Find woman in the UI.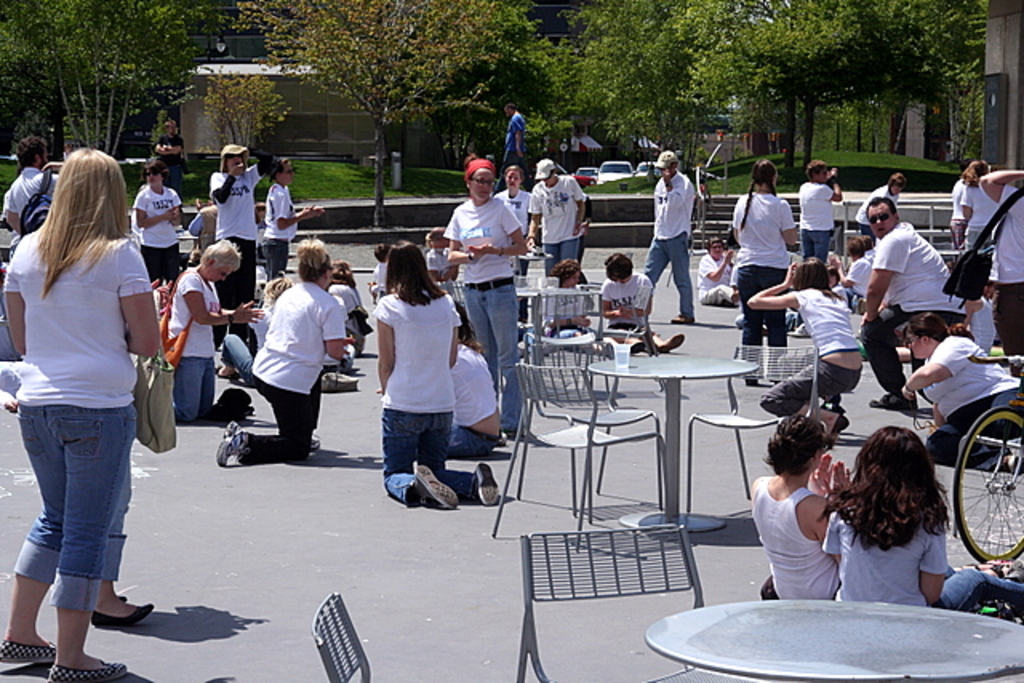
UI element at 88:469:160:630.
